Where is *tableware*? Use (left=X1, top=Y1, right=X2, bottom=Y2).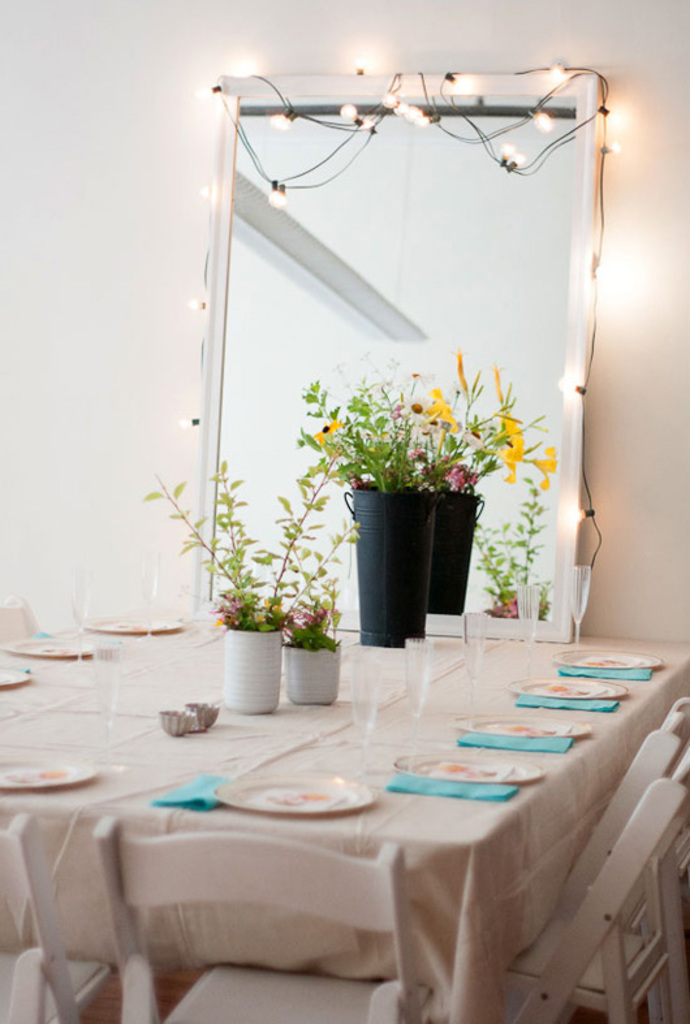
(left=68, top=567, right=92, bottom=669).
